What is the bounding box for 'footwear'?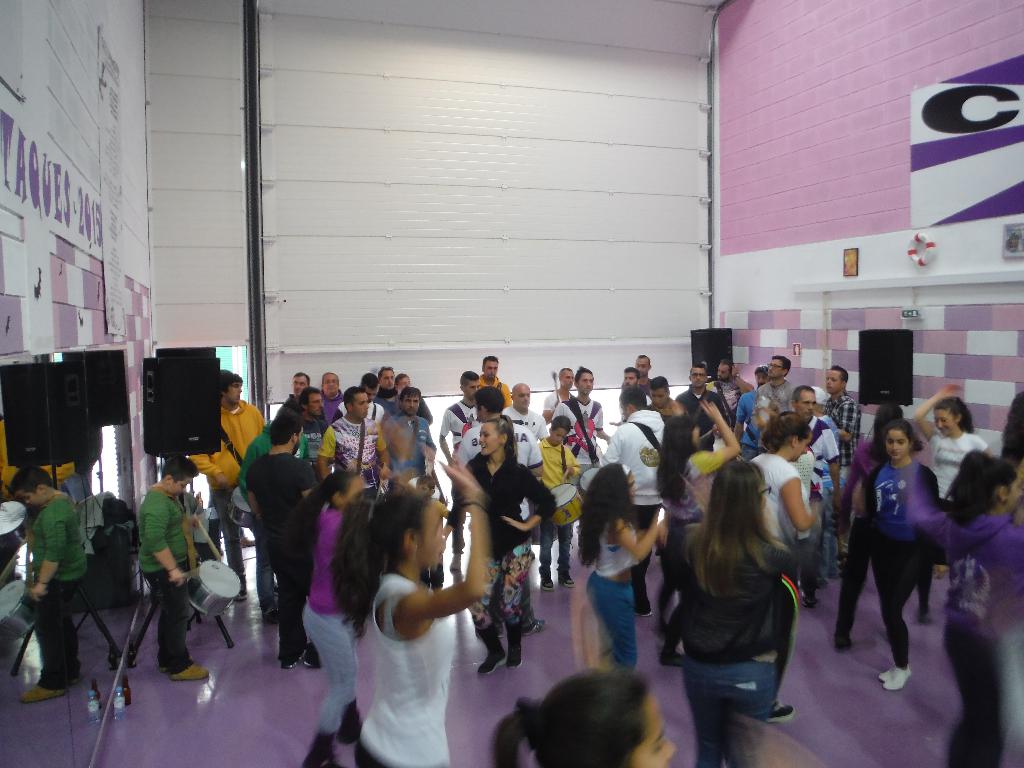
BBox(505, 623, 522, 668).
